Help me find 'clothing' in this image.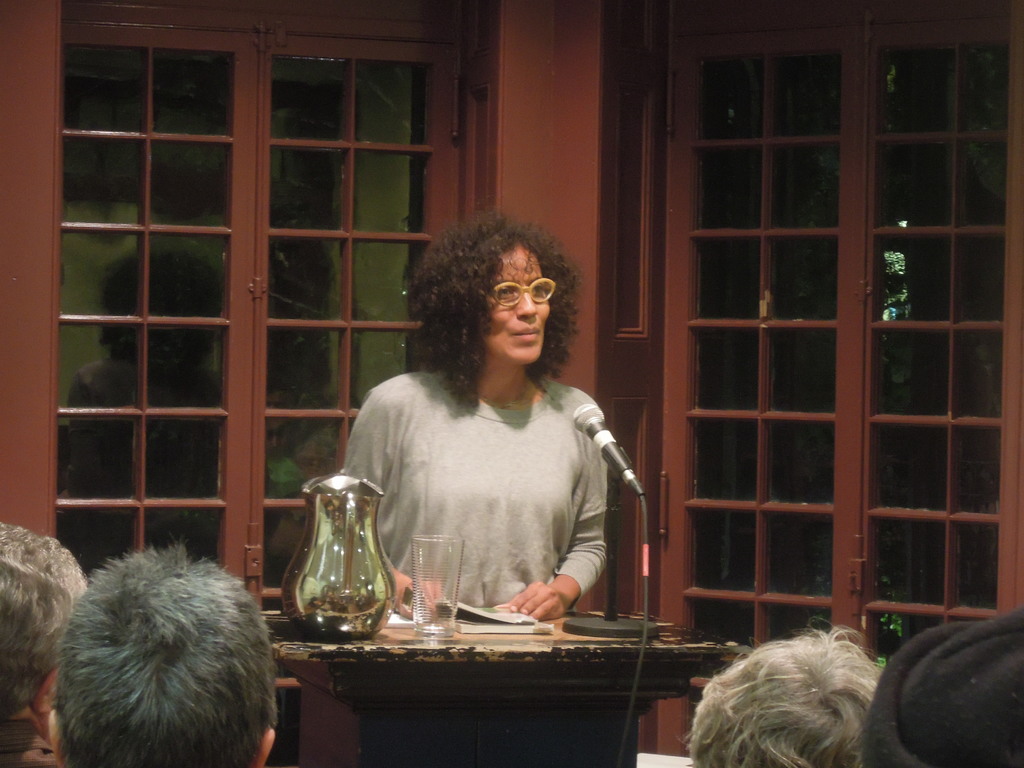
Found it: [860, 611, 1023, 767].
